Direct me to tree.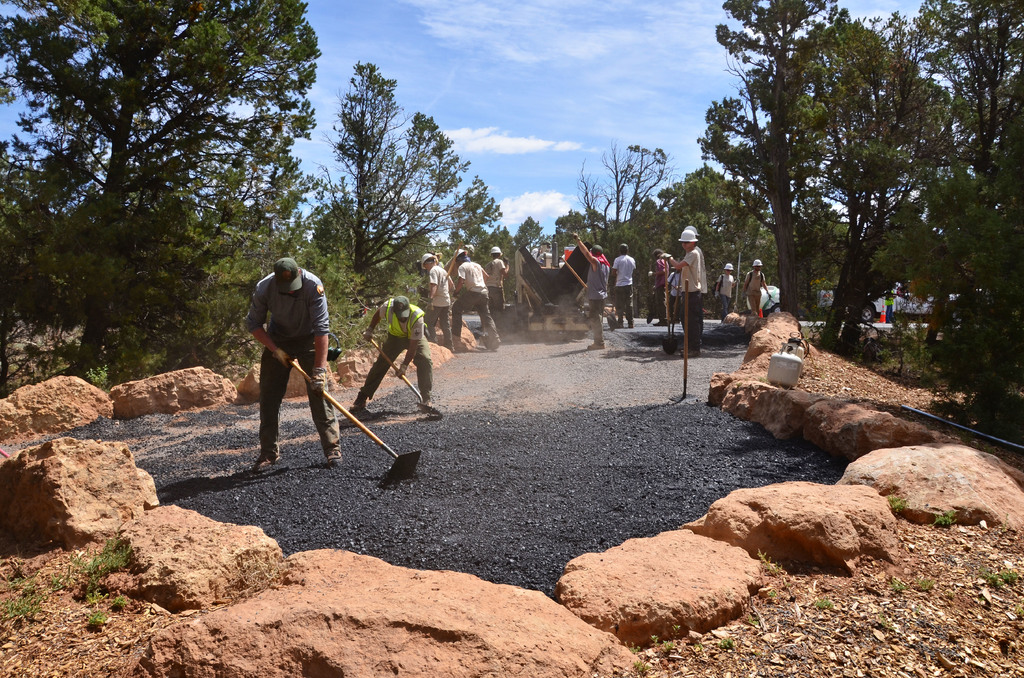
Direction: l=578, t=133, r=667, b=262.
